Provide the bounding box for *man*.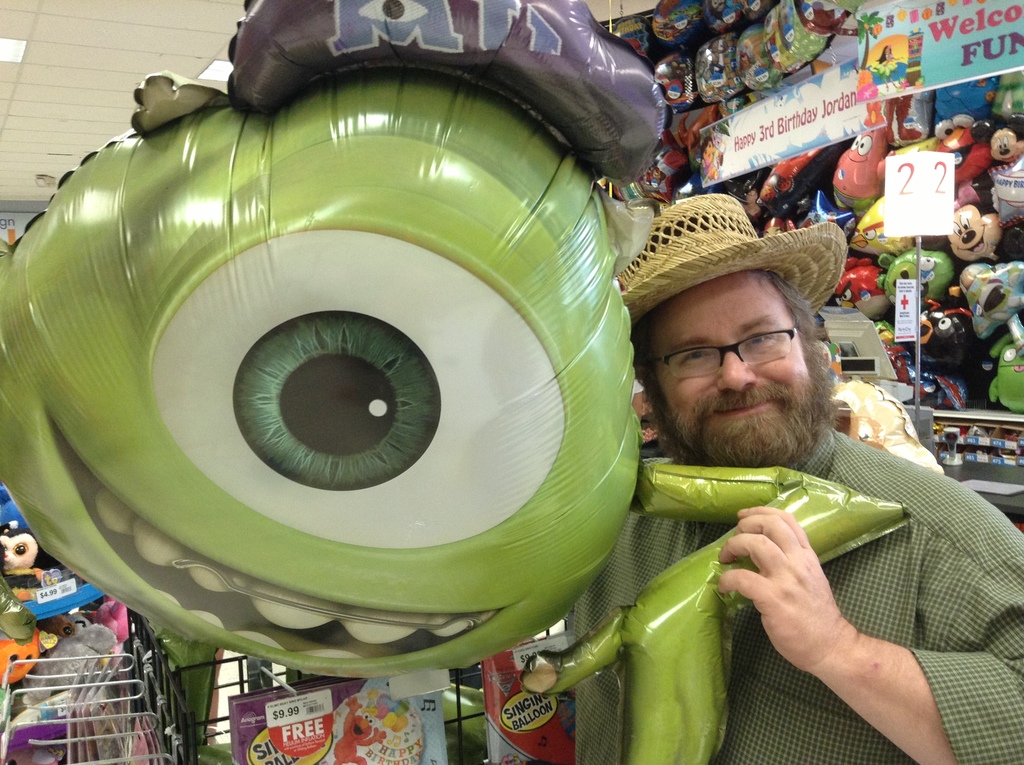
detection(543, 184, 1023, 764).
